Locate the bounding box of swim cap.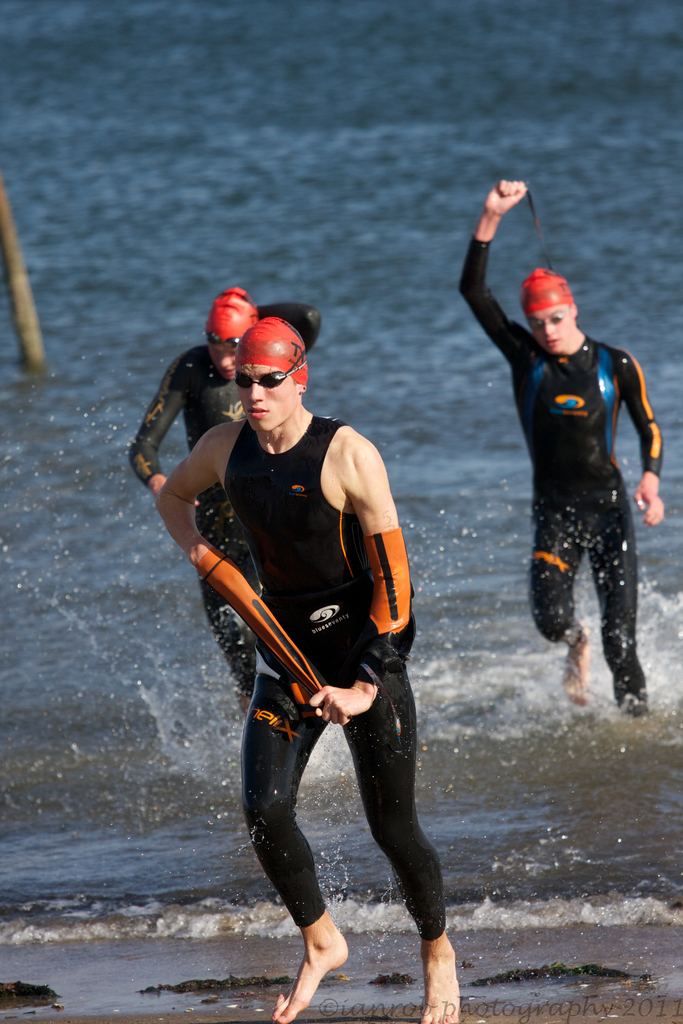
Bounding box: [202, 287, 255, 345].
